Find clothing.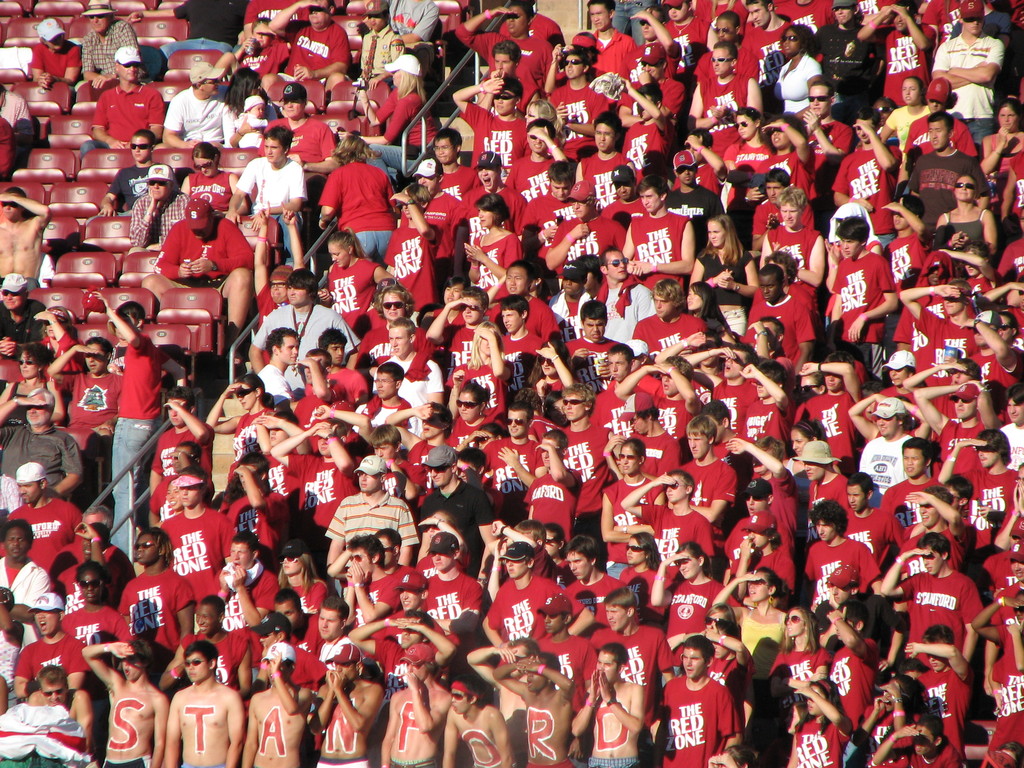
locate(9, 496, 87, 563).
